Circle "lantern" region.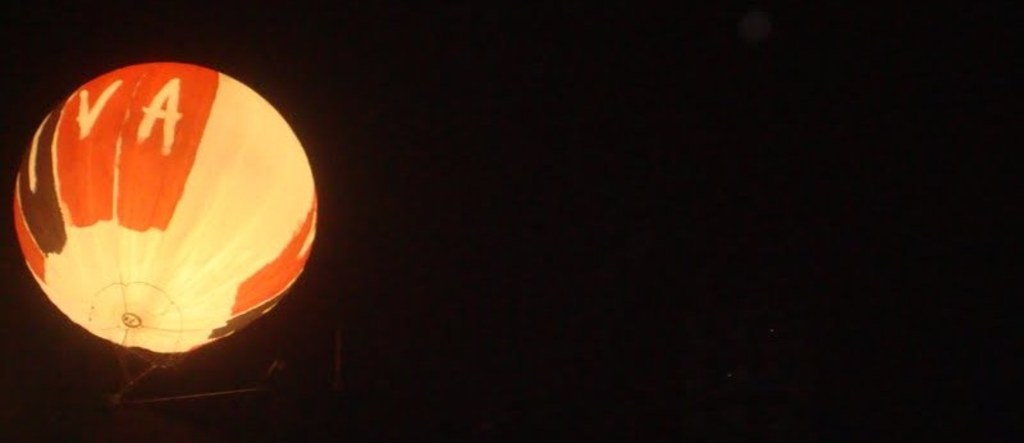
Region: {"x1": 13, "y1": 56, "x2": 291, "y2": 335}.
